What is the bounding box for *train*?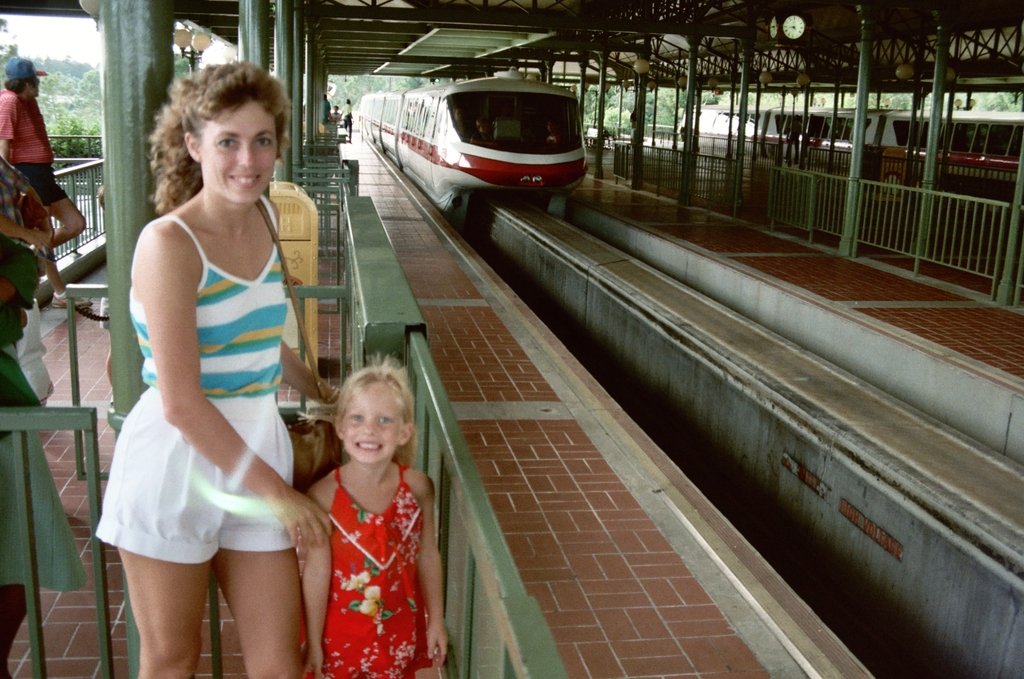
BBox(350, 79, 609, 203).
